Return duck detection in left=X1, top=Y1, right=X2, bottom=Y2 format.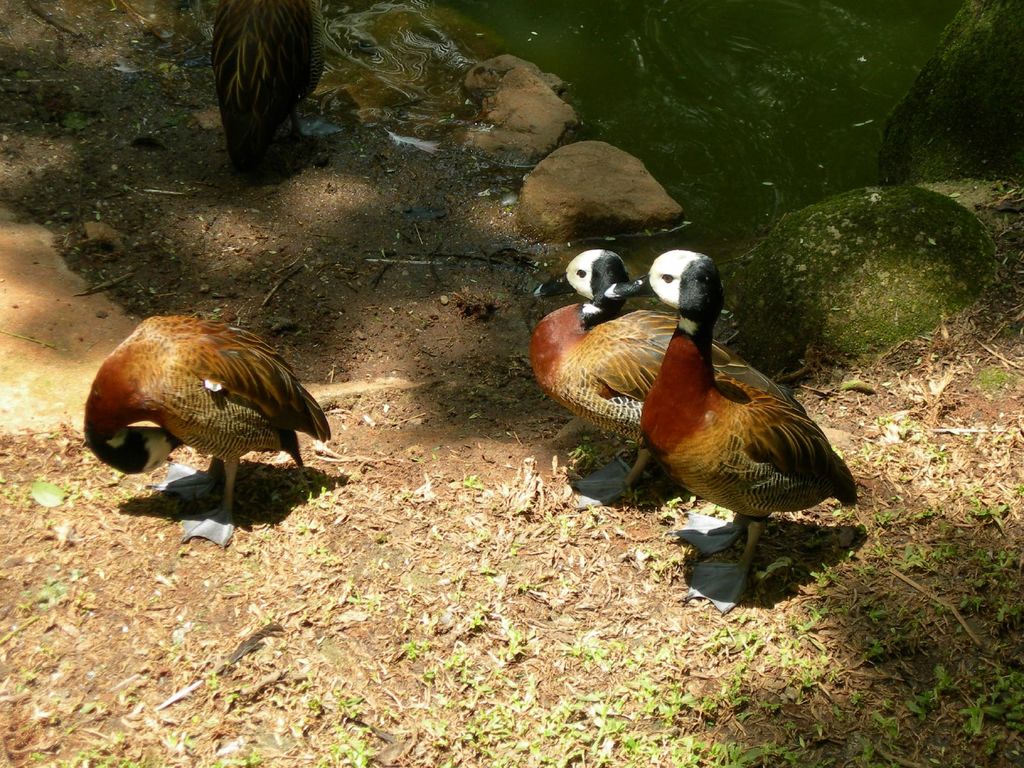
left=82, top=316, right=349, bottom=566.
